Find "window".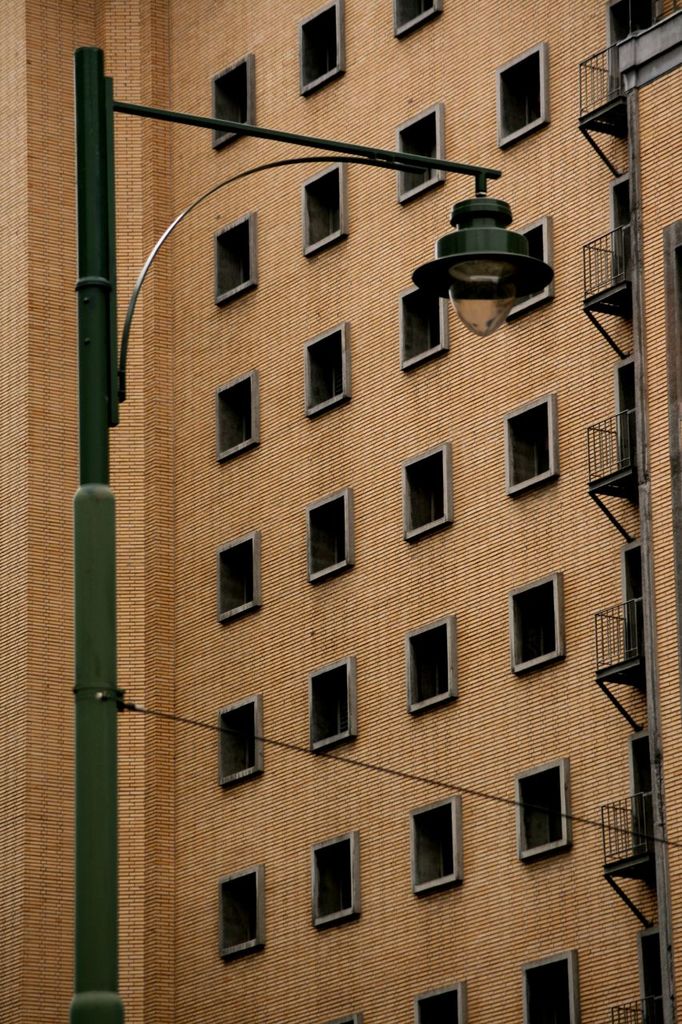
box=[205, 214, 253, 304].
